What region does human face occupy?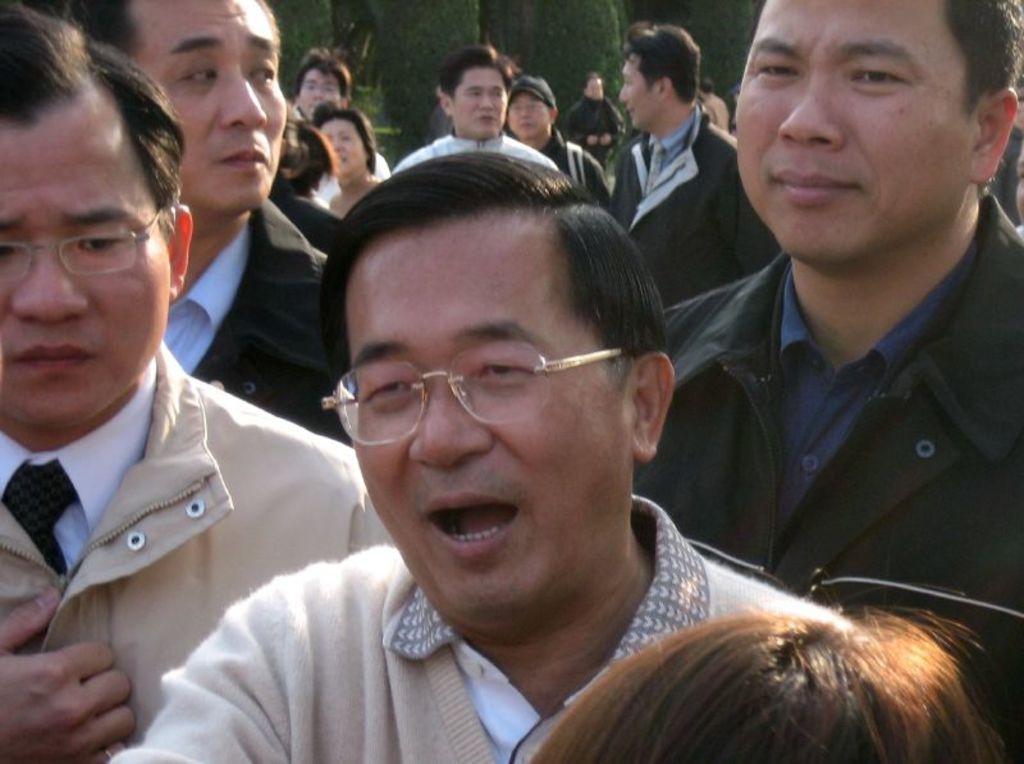
302/63/344/120.
